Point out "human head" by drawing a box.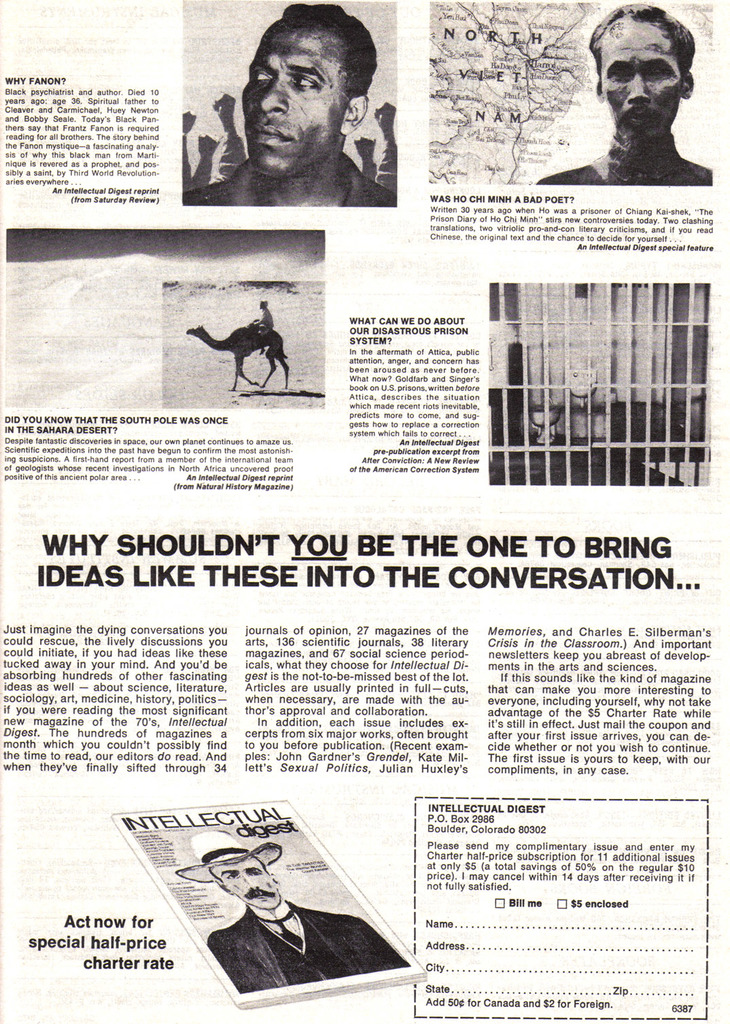
pyautogui.locateOnScreen(170, 832, 280, 908).
